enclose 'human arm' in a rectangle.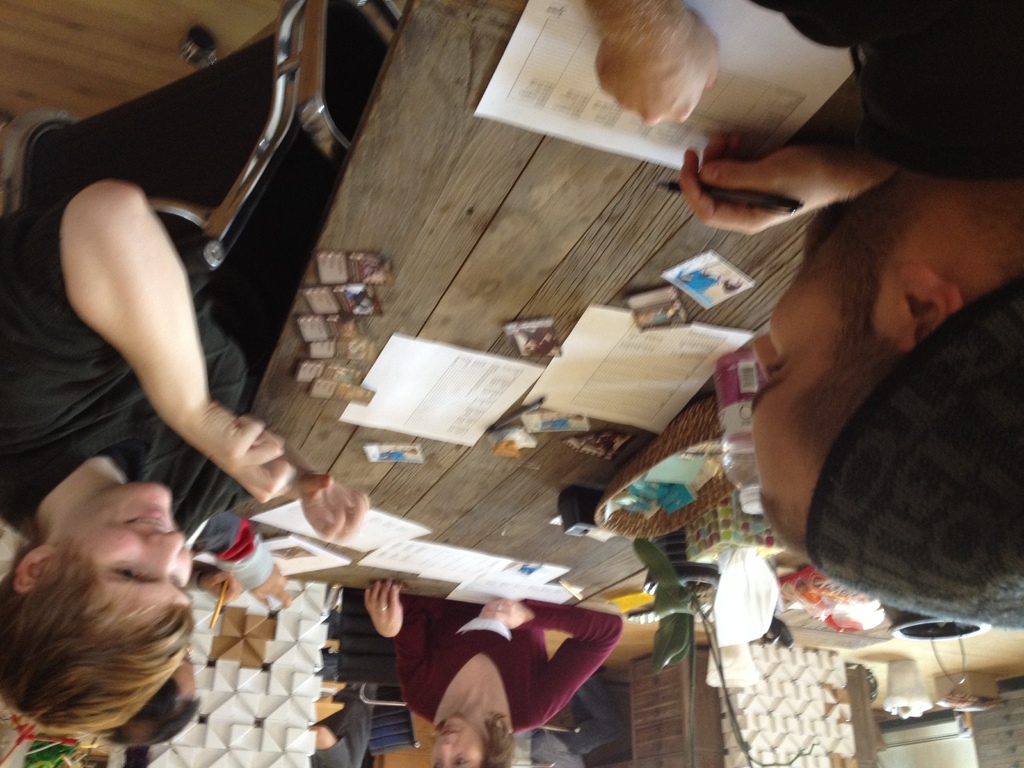
(361, 579, 426, 700).
